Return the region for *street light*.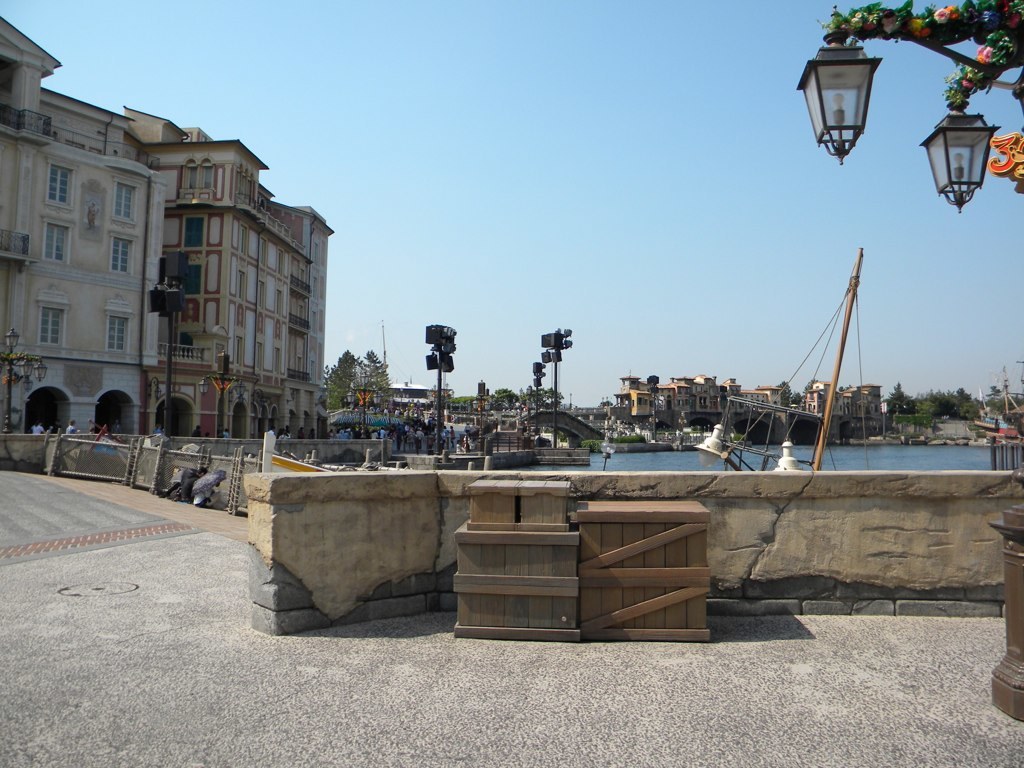
rect(525, 361, 544, 425).
